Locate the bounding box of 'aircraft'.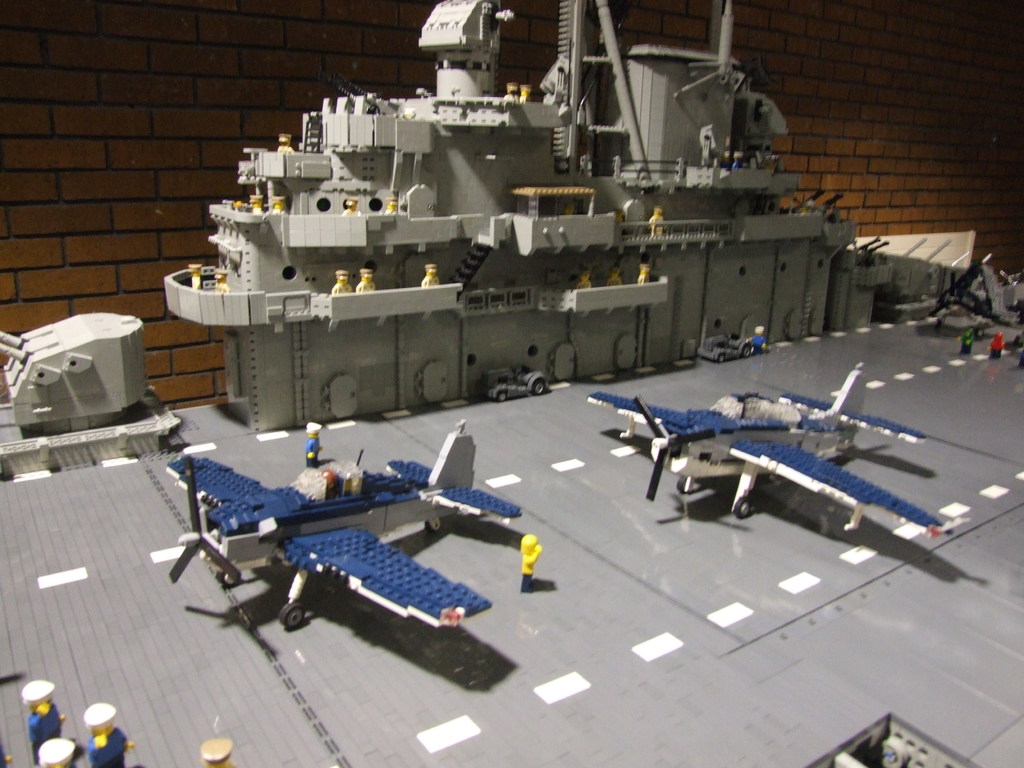
Bounding box: {"left": 149, "top": 420, "right": 525, "bottom": 630}.
